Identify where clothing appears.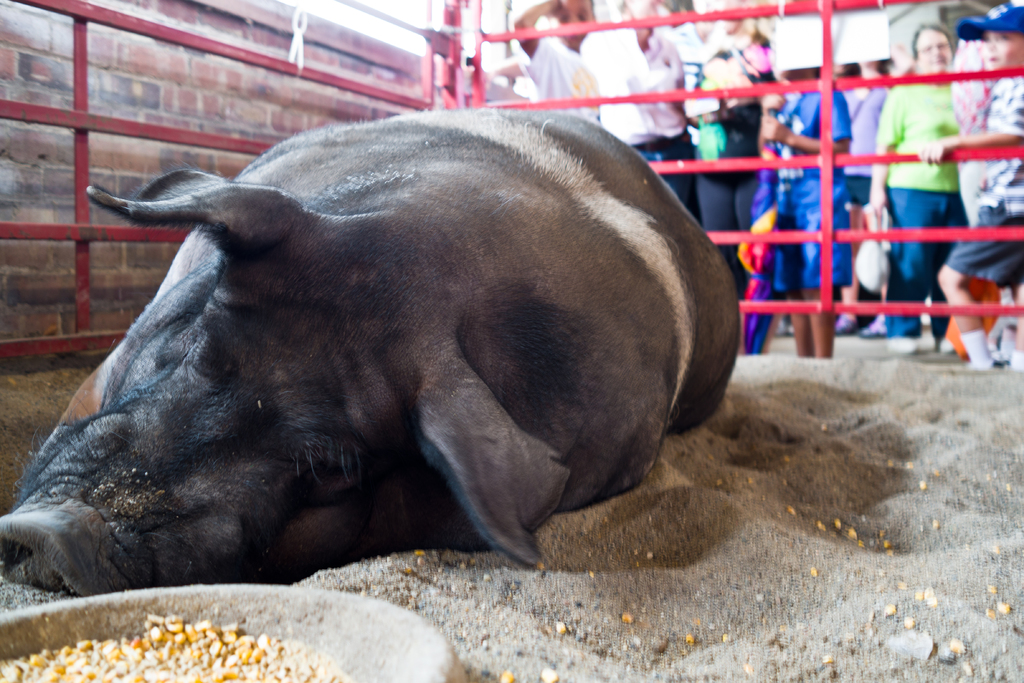
Appears at region(945, 38, 988, 129).
